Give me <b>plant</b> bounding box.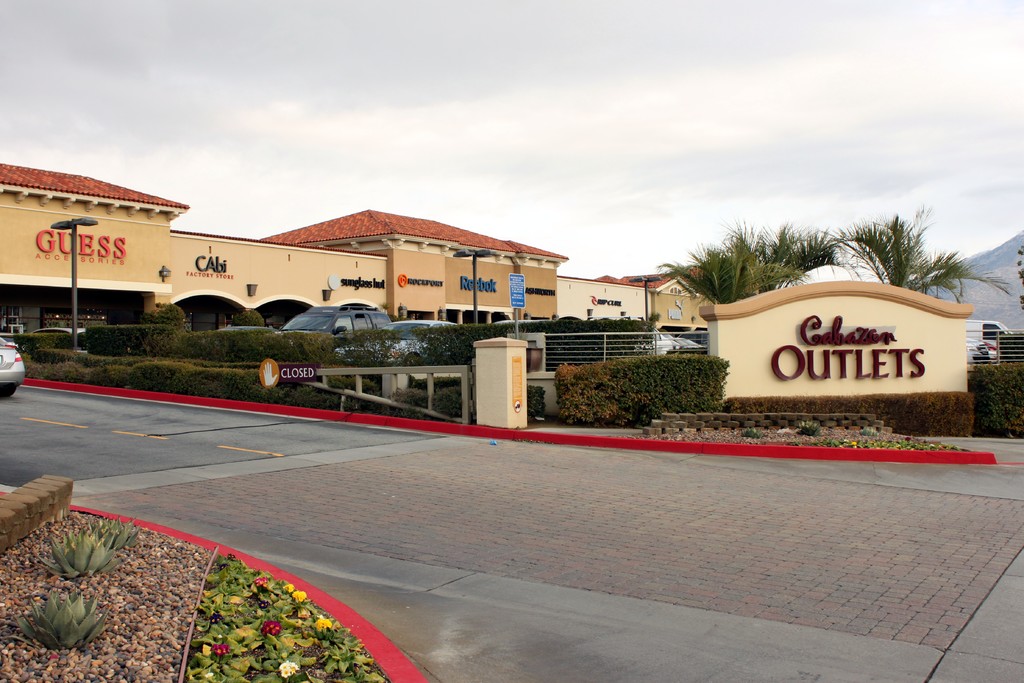
detection(5, 504, 138, 630).
